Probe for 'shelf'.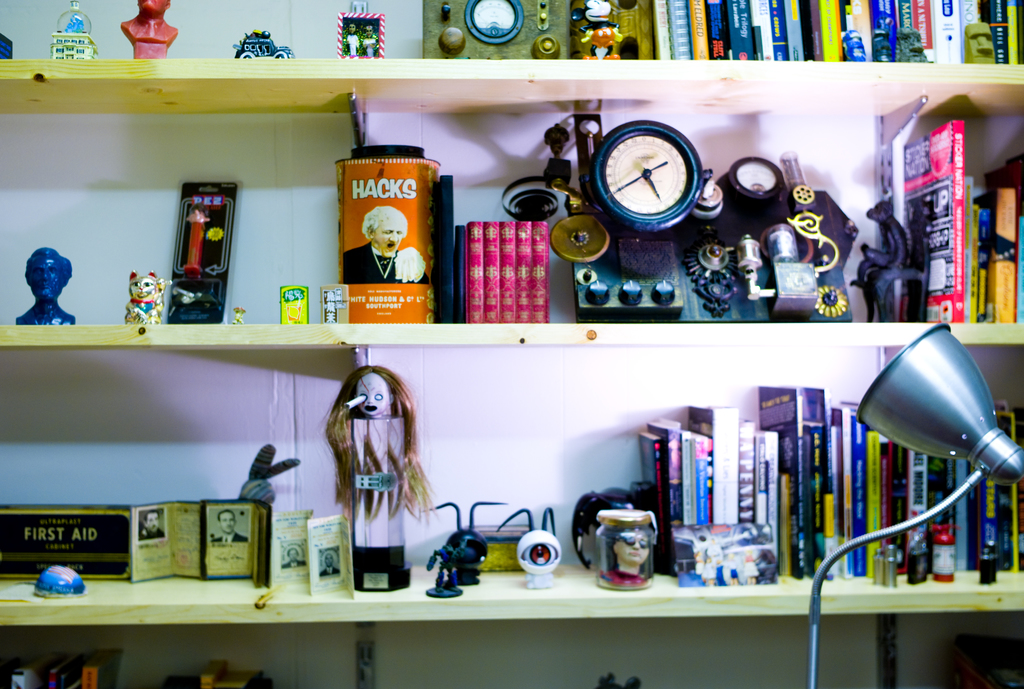
Probe result: (left=0, top=0, right=1023, bottom=688).
